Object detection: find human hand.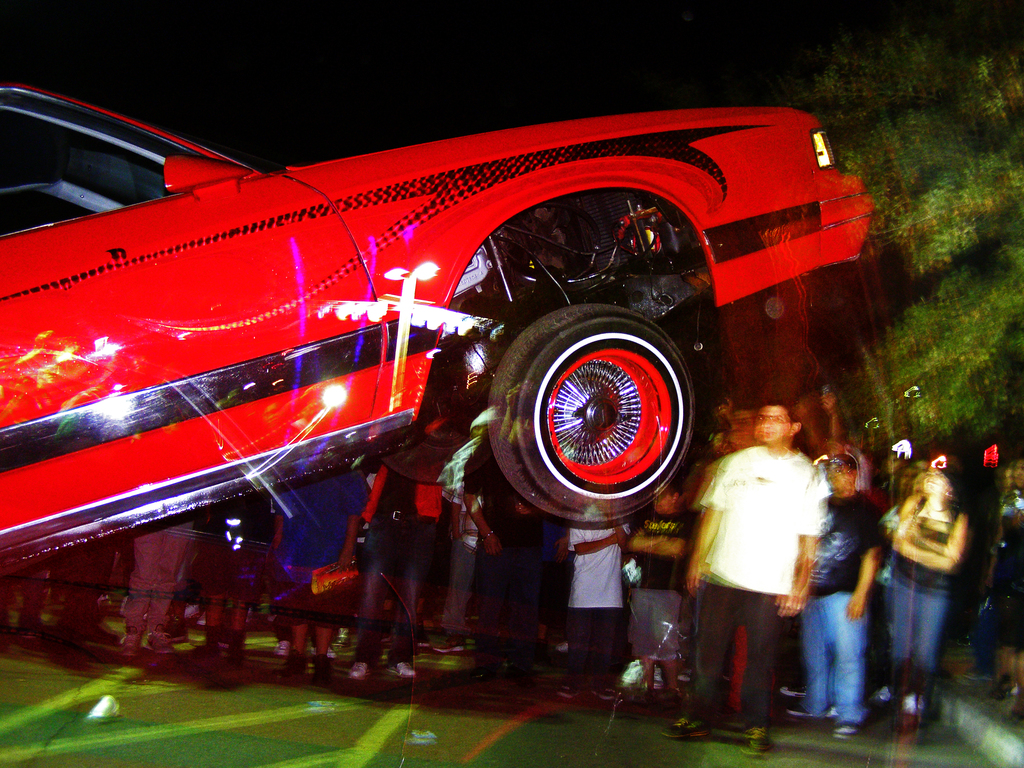
[482, 531, 505, 559].
